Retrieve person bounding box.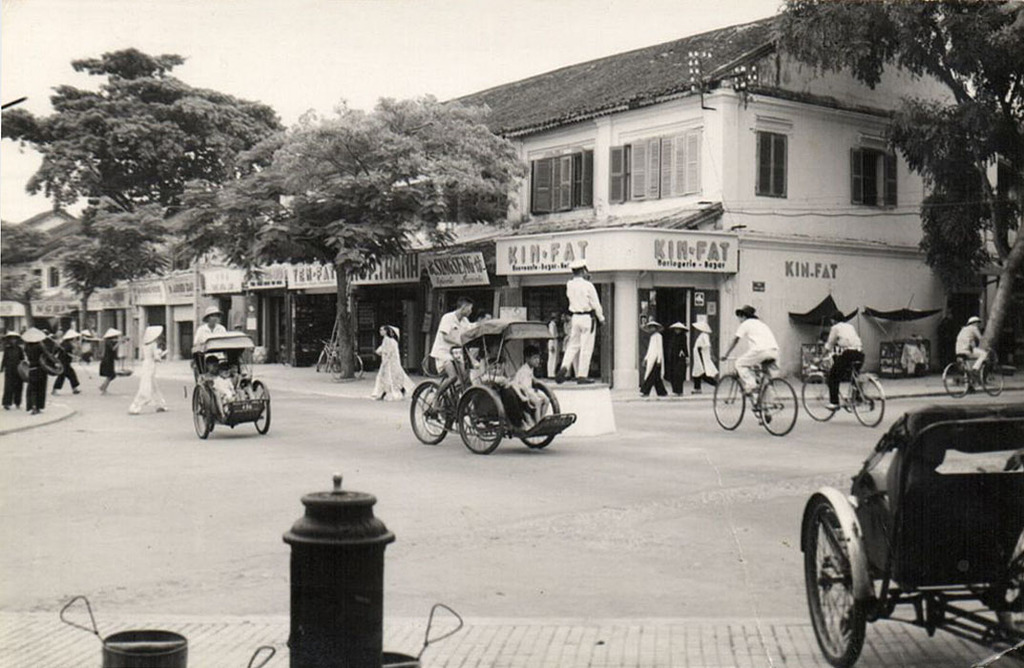
Bounding box: x1=435, y1=300, x2=472, y2=375.
